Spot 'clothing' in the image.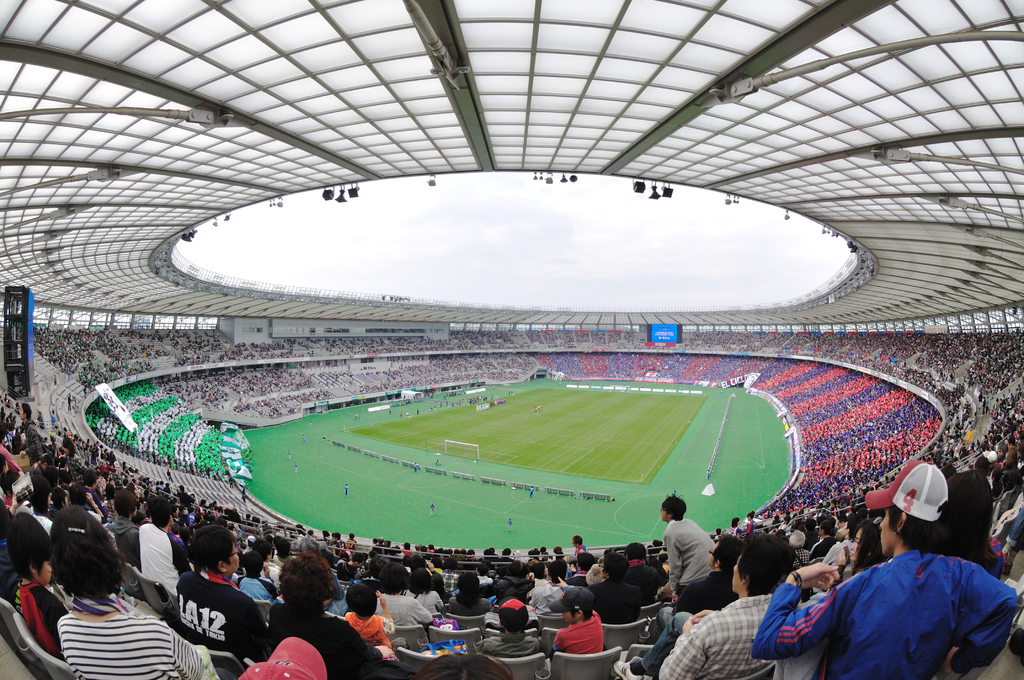
'clothing' found at 436 570 461 594.
